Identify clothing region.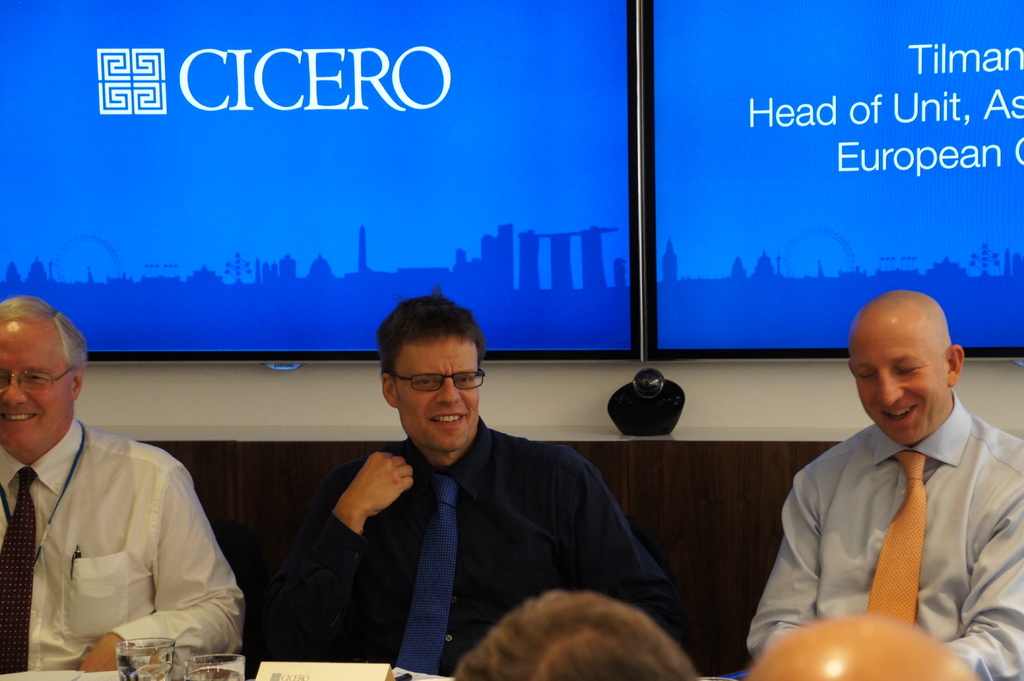
Region: (x1=242, y1=402, x2=714, y2=680).
